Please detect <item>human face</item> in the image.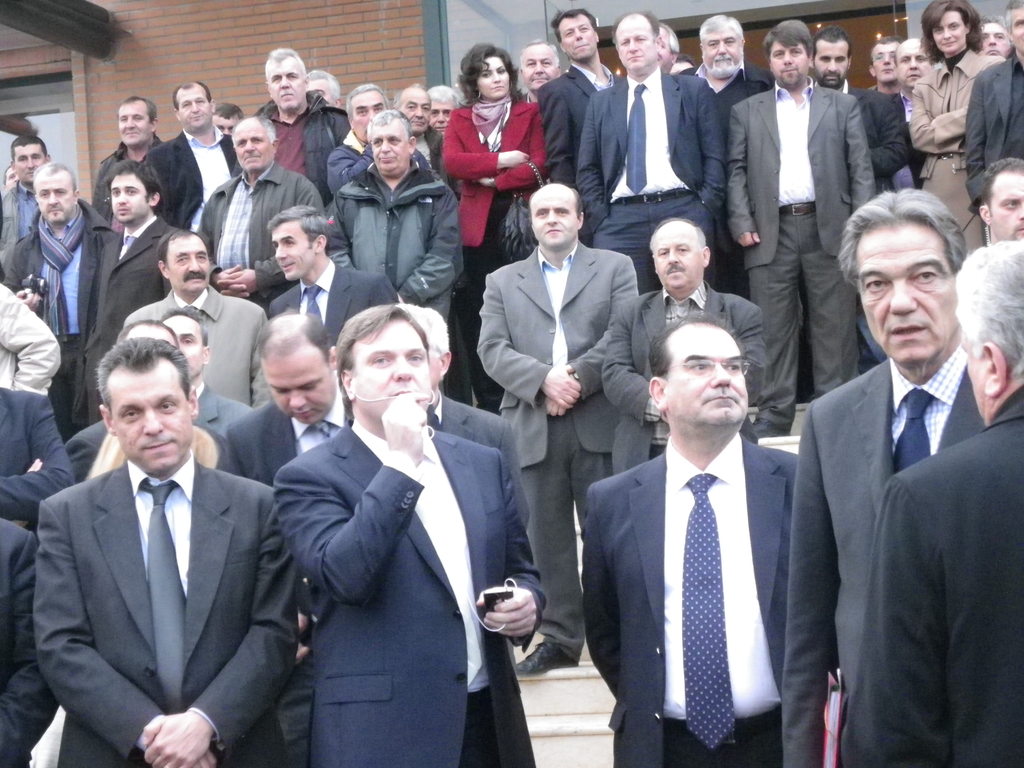
<box>13,143,45,185</box>.
